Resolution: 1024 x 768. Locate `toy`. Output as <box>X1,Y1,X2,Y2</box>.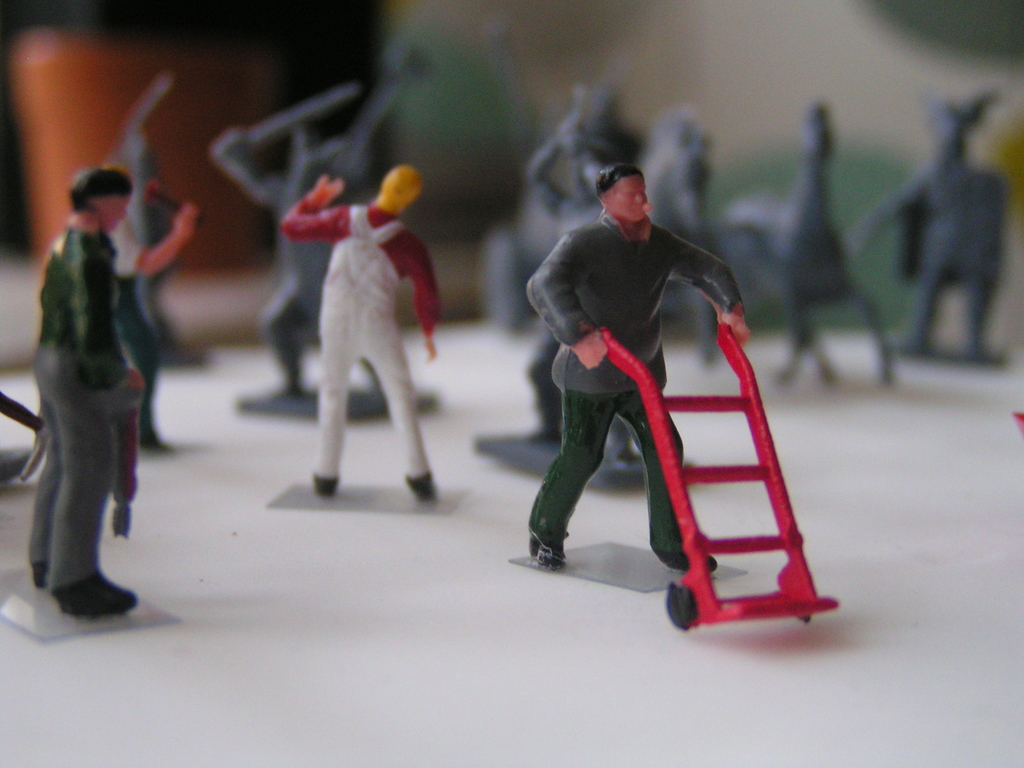
<box>222,381,424,435</box>.
